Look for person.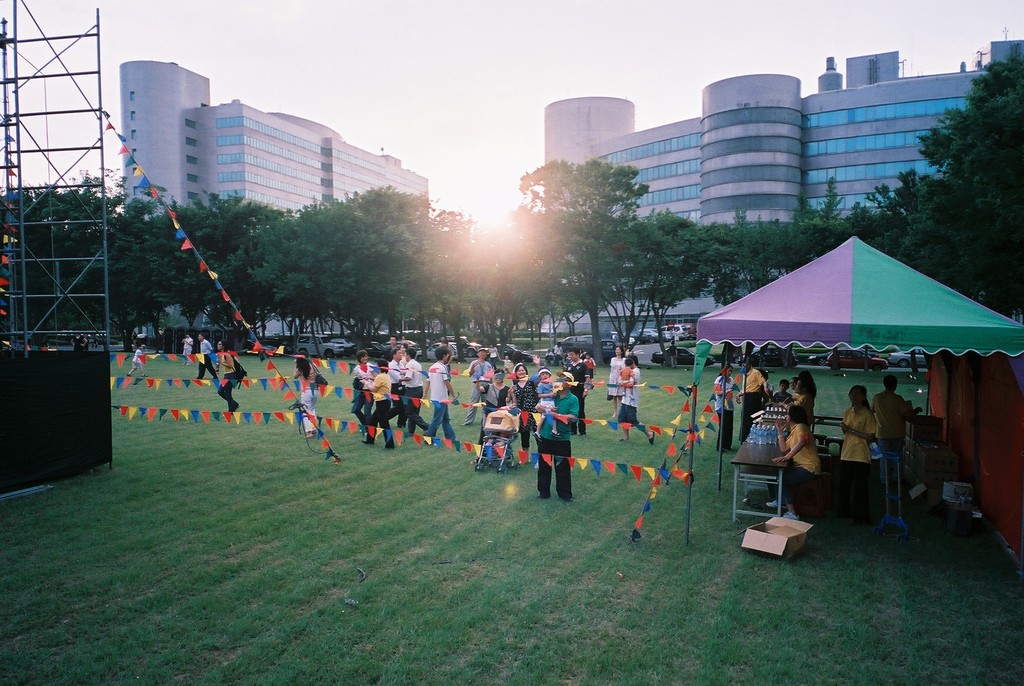
Found: (x1=515, y1=362, x2=530, y2=419).
